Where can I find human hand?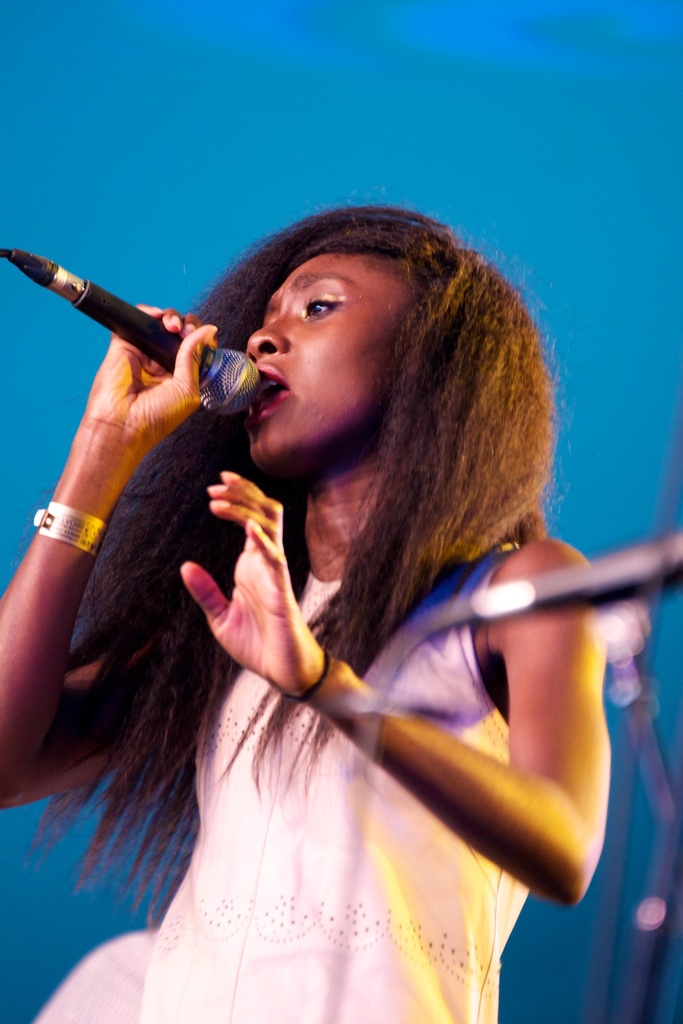
You can find it at bbox=(196, 470, 325, 692).
